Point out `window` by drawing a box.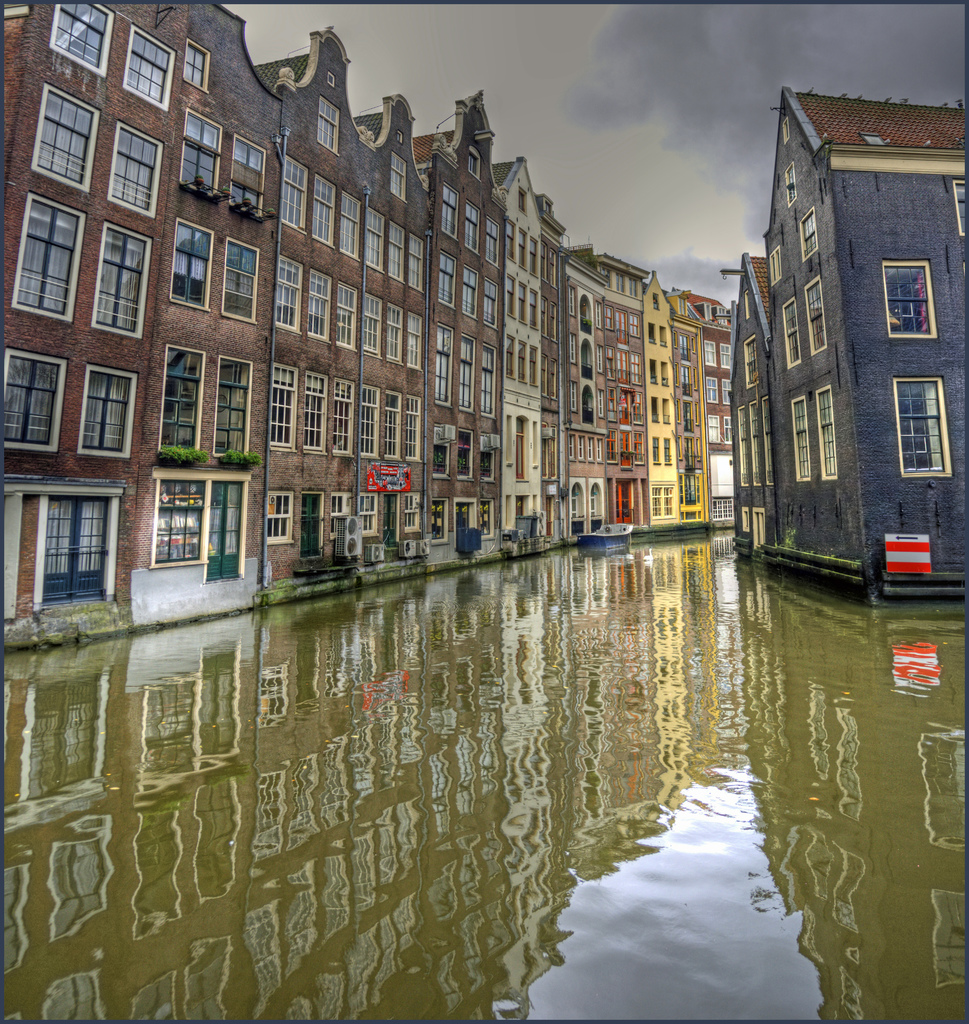
11, 197, 90, 328.
